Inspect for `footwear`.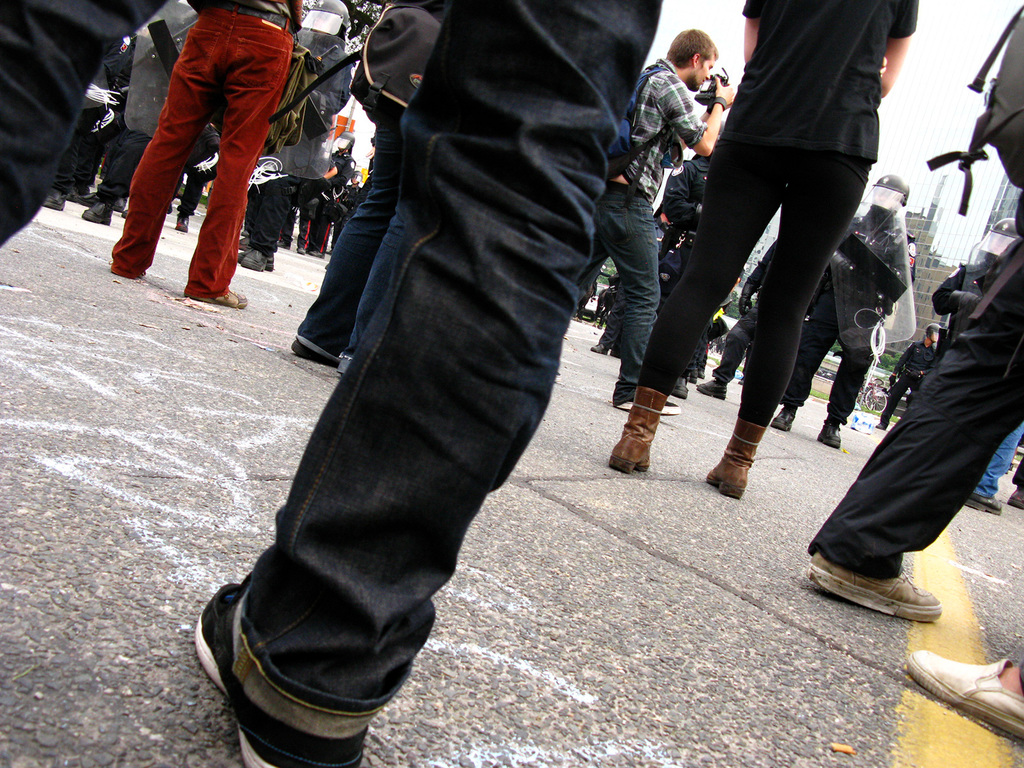
Inspection: box(703, 412, 751, 502).
